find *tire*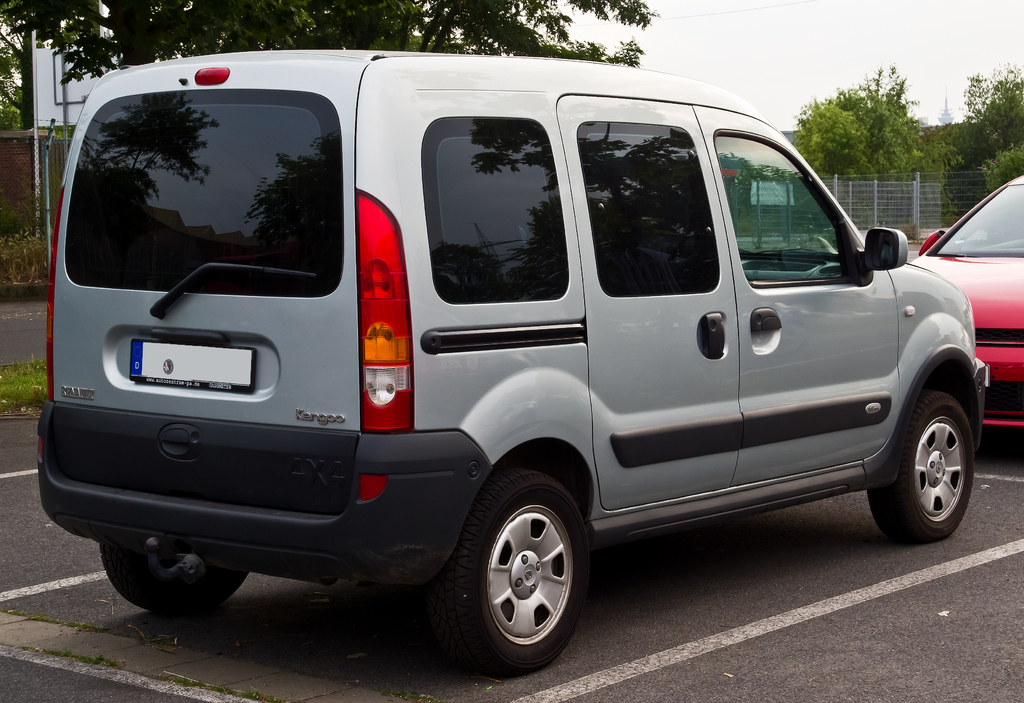
<region>101, 542, 255, 618</region>
